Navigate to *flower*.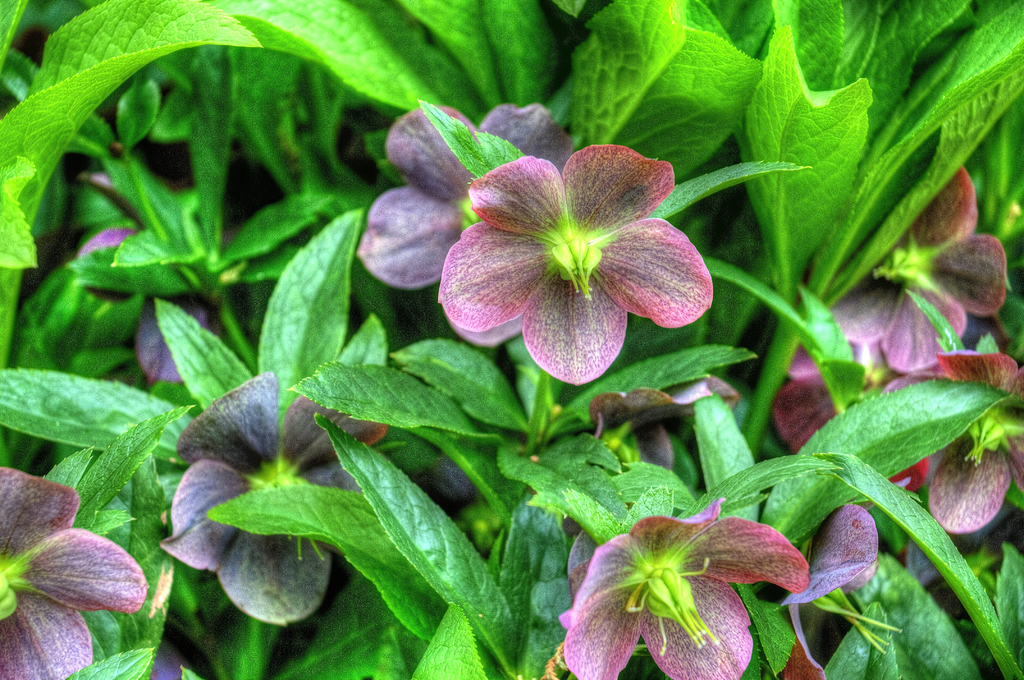
Navigation target: [155,369,394,634].
